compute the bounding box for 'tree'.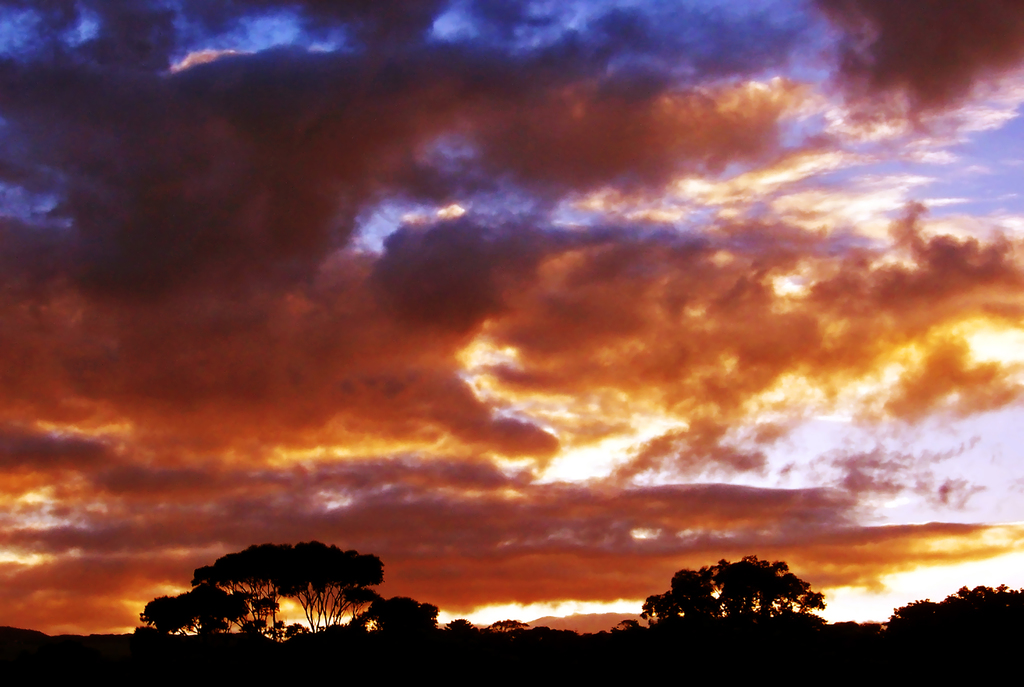
crop(378, 593, 432, 636).
